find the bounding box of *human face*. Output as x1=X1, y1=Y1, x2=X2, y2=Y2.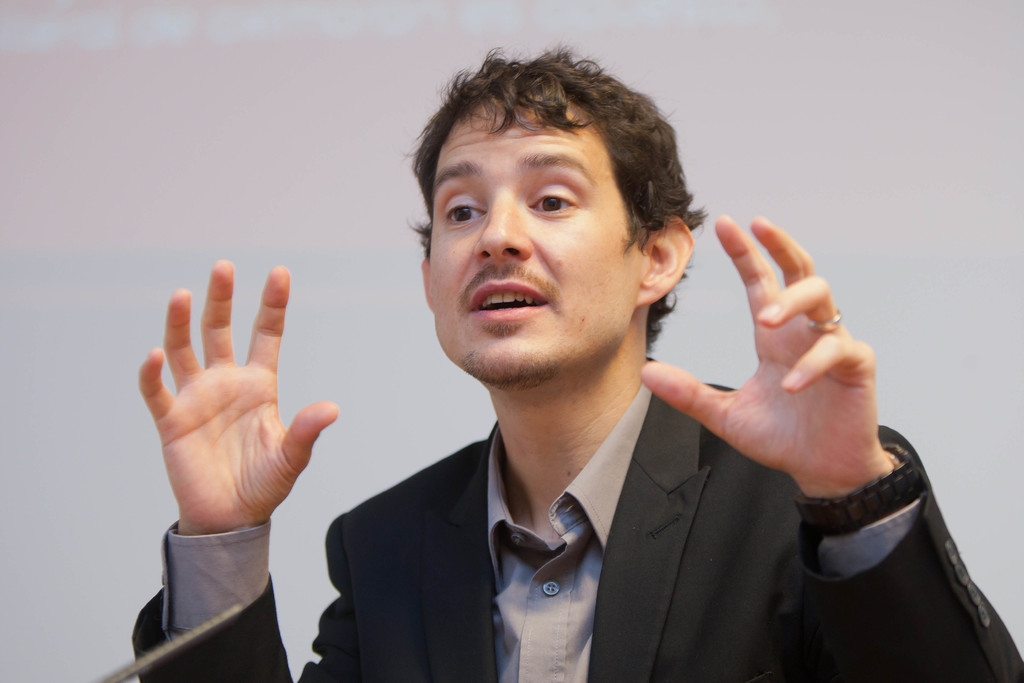
x1=429, y1=101, x2=638, y2=384.
